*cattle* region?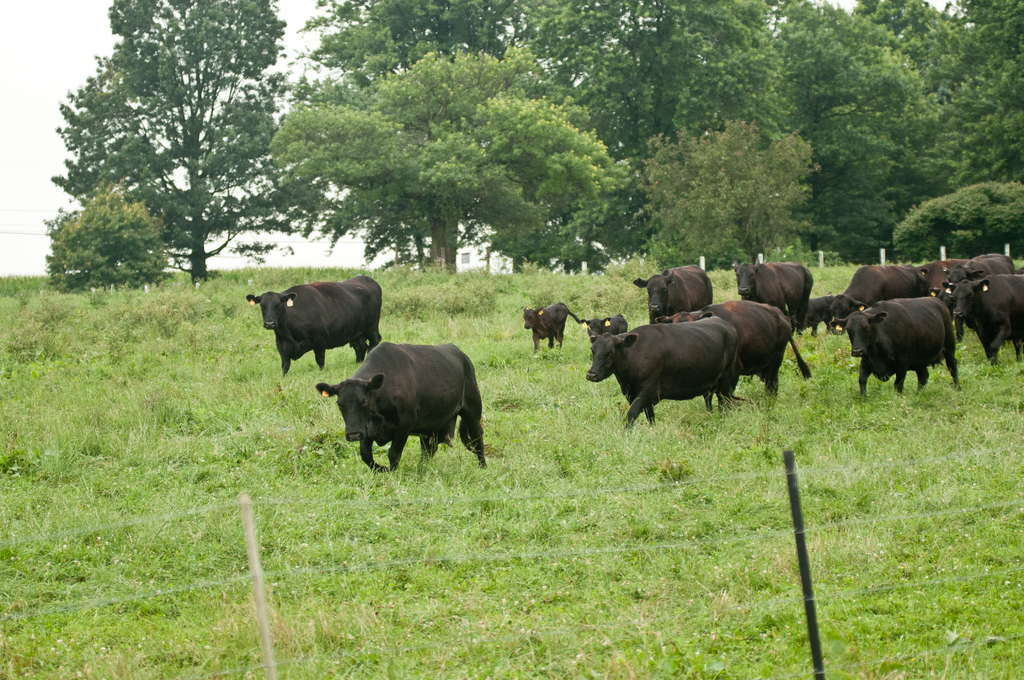
pyautogui.locateOnScreen(581, 315, 627, 345)
